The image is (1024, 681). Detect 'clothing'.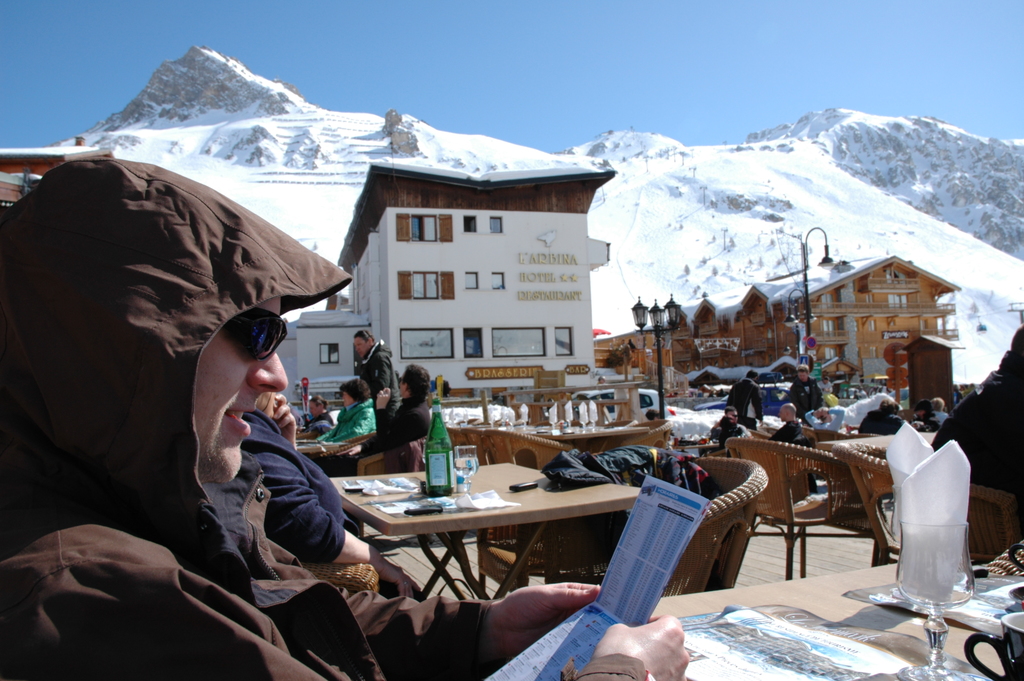
Detection: rect(911, 411, 942, 429).
